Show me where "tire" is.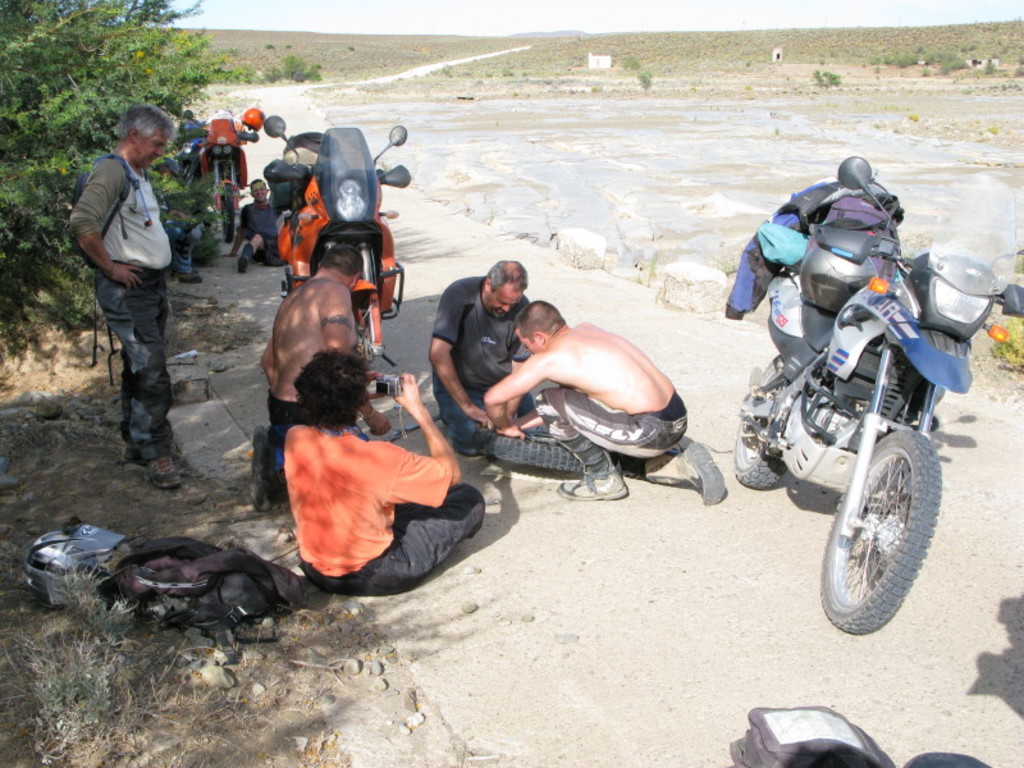
"tire" is at [731,351,792,488].
